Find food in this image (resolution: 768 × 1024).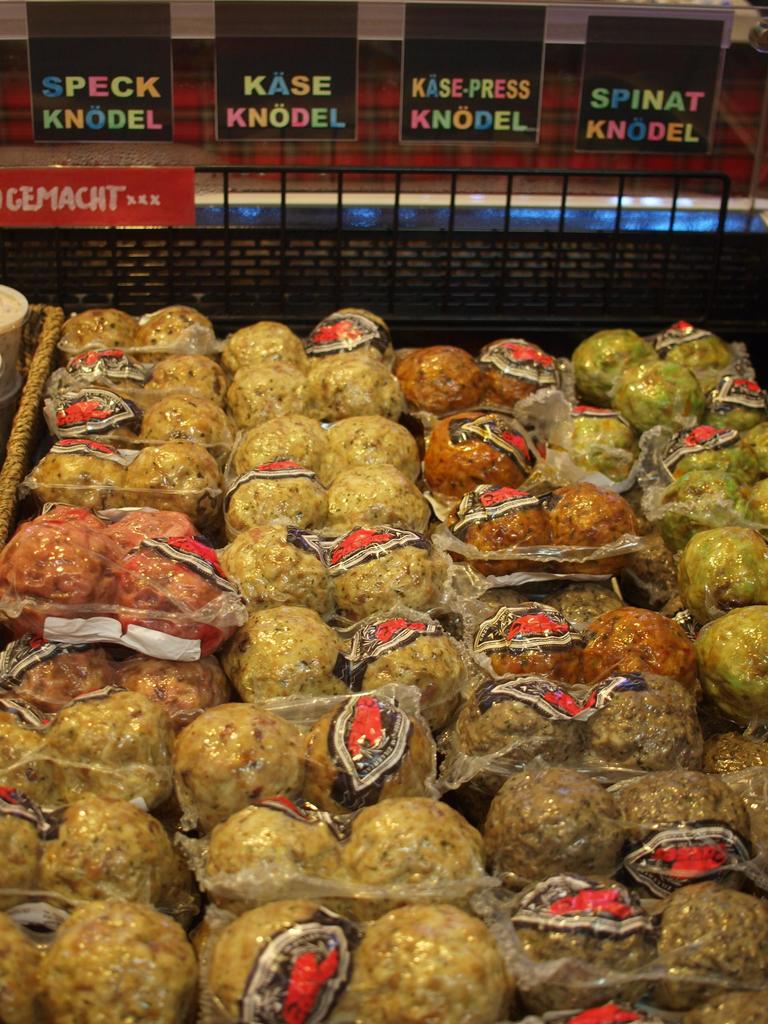
<region>111, 506, 191, 554</region>.
